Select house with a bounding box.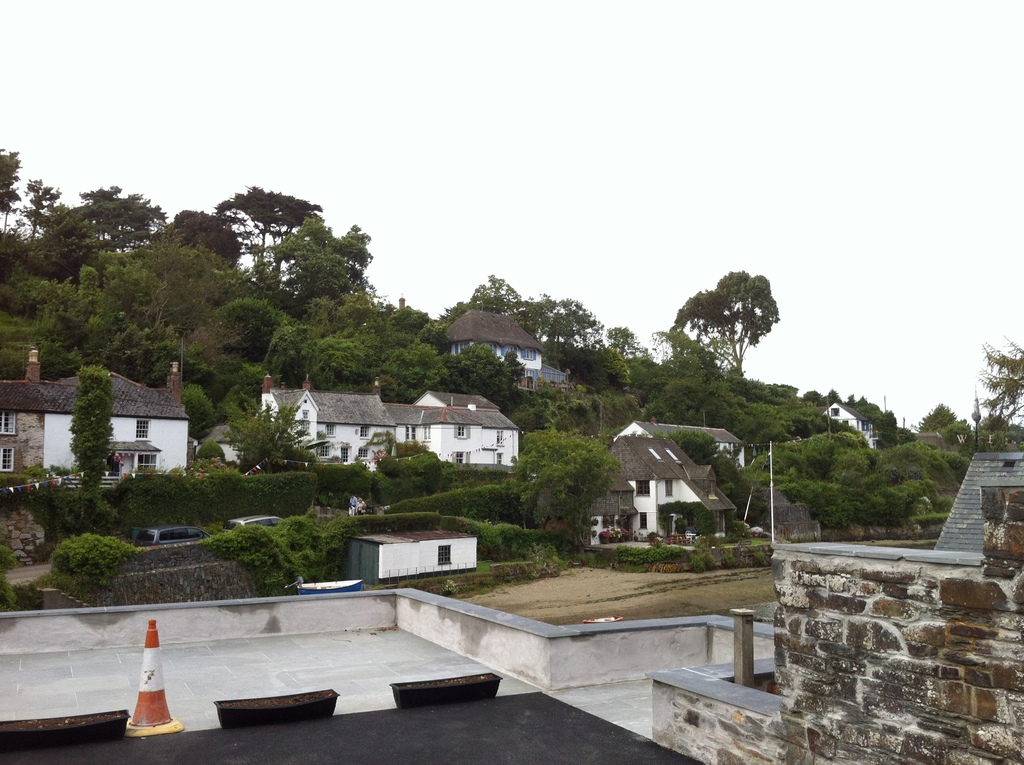
{"x1": 0, "y1": 344, "x2": 47, "y2": 479}.
